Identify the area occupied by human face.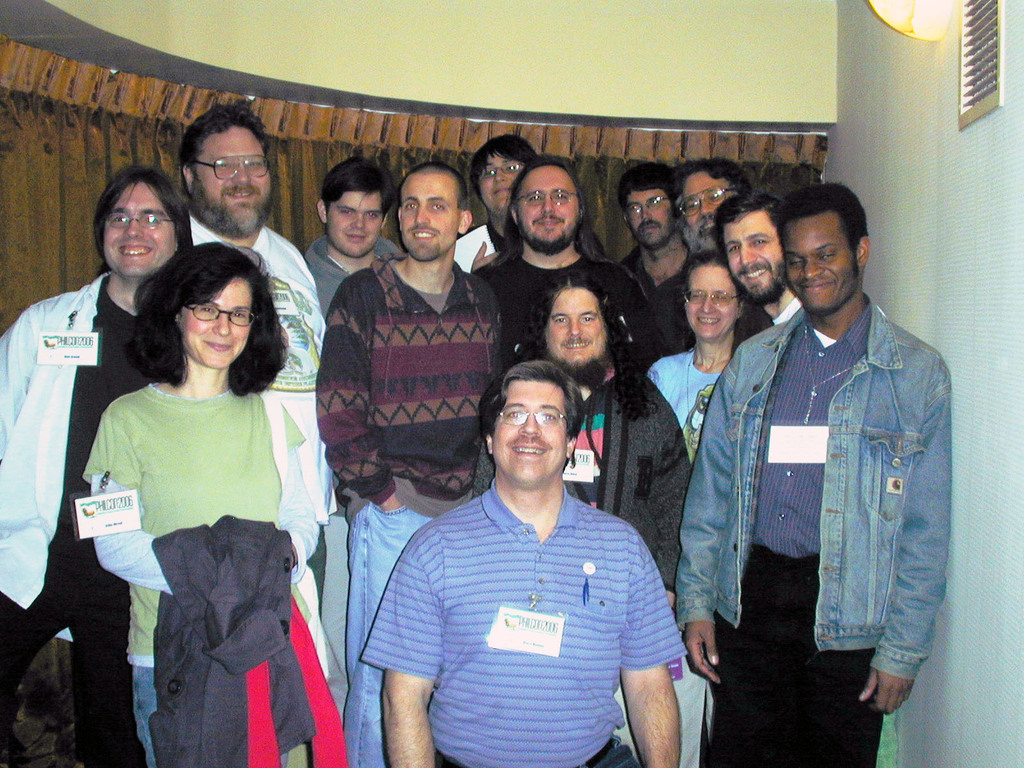
Area: 477/150/520/214.
